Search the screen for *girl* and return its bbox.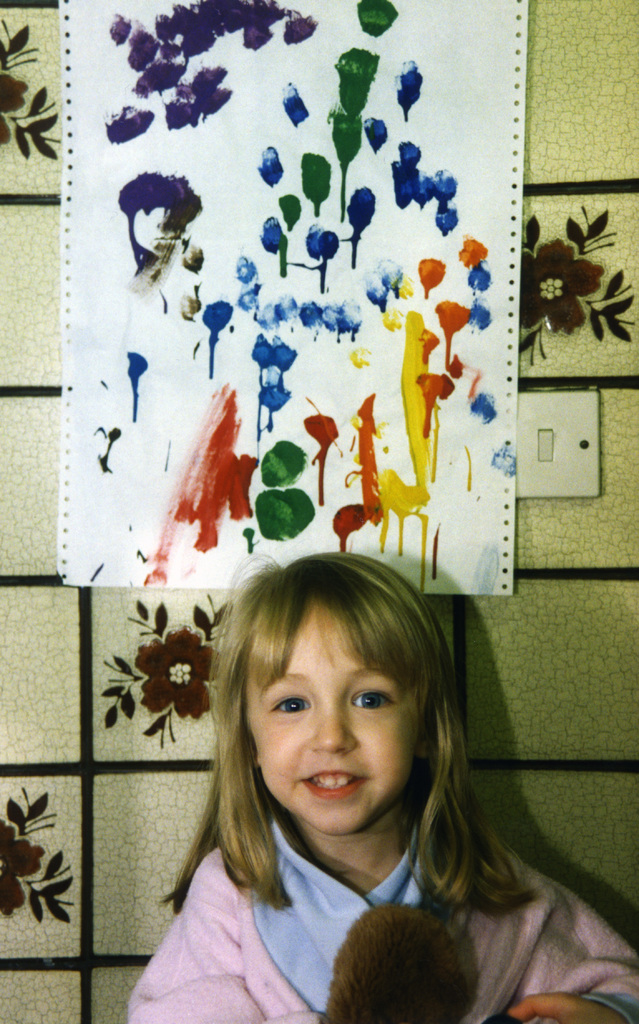
Found: select_region(127, 554, 636, 1023).
